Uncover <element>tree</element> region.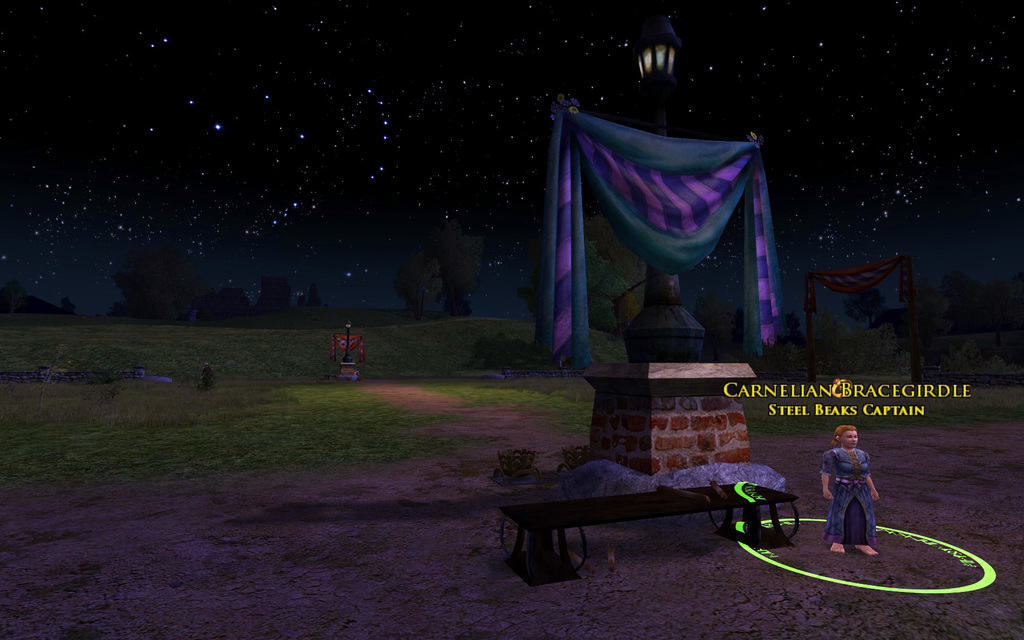
Uncovered: left=108, top=245, right=207, bottom=320.
